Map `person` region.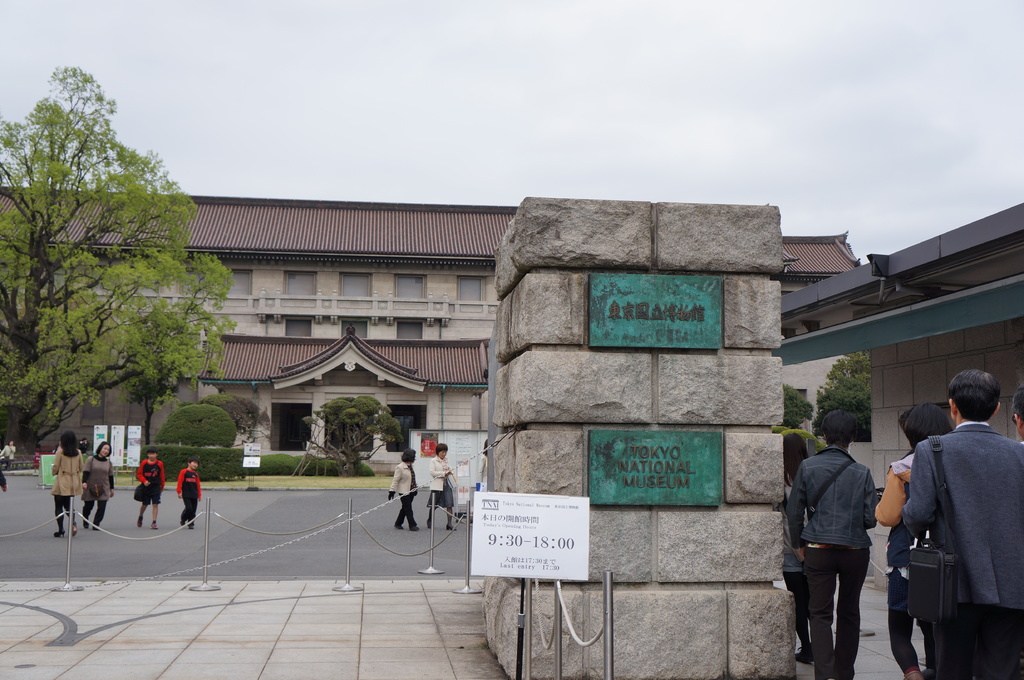
Mapped to (53,432,86,537).
